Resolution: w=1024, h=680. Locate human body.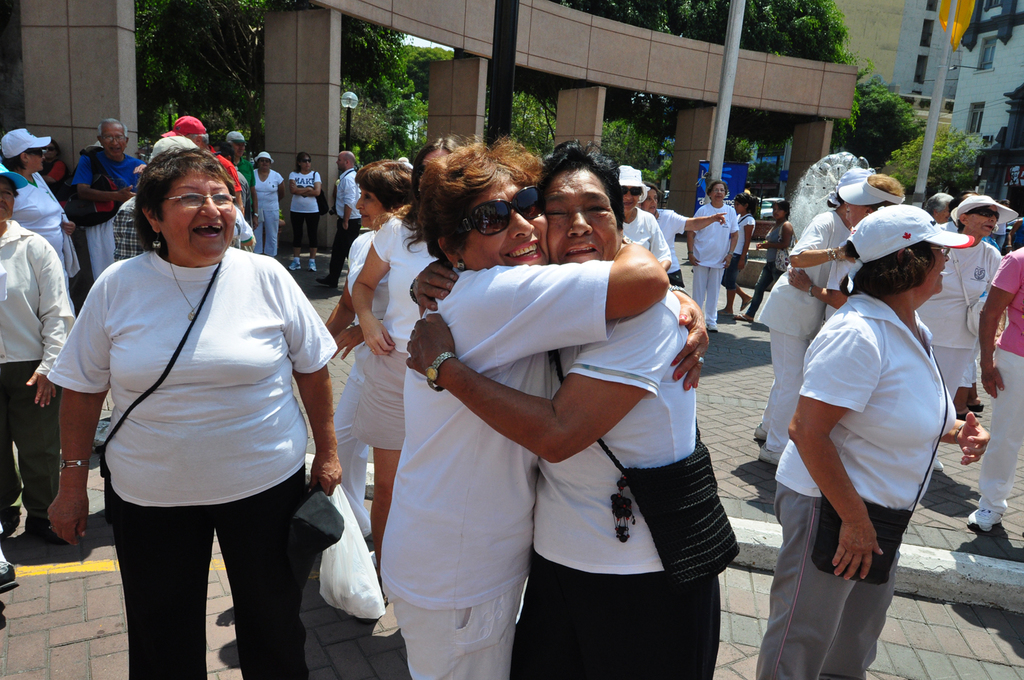
x1=41, y1=140, x2=344, y2=679.
